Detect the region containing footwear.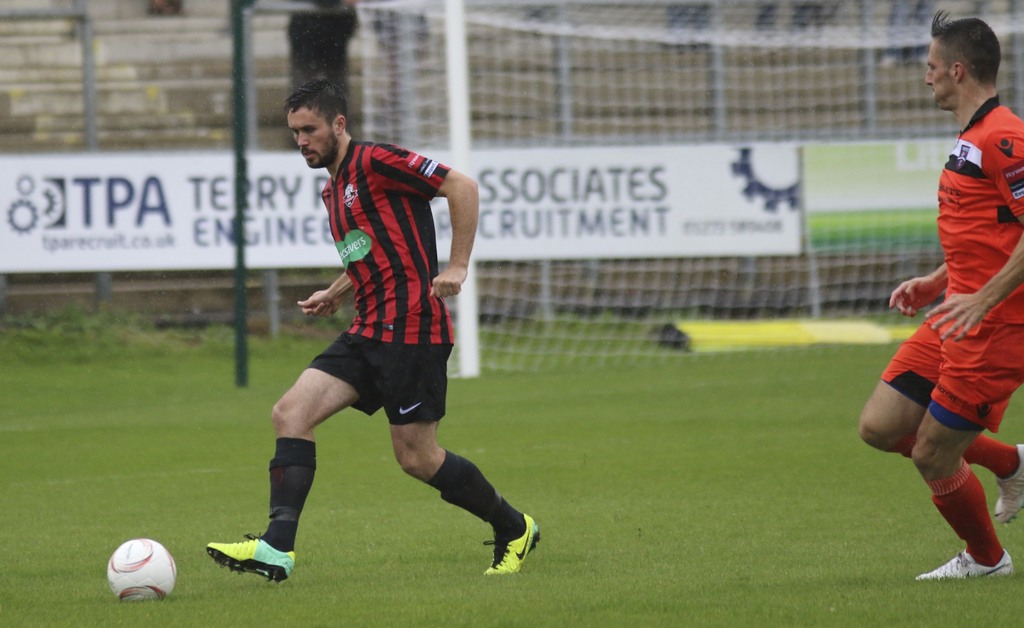
(484, 513, 539, 575).
